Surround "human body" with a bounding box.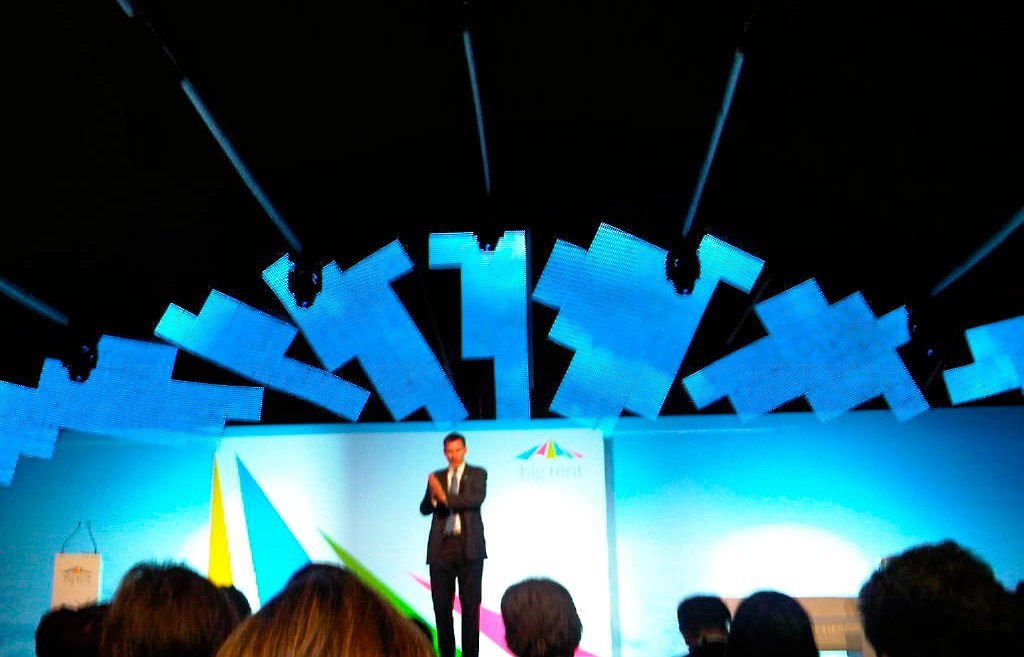
bbox=(44, 595, 112, 649).
